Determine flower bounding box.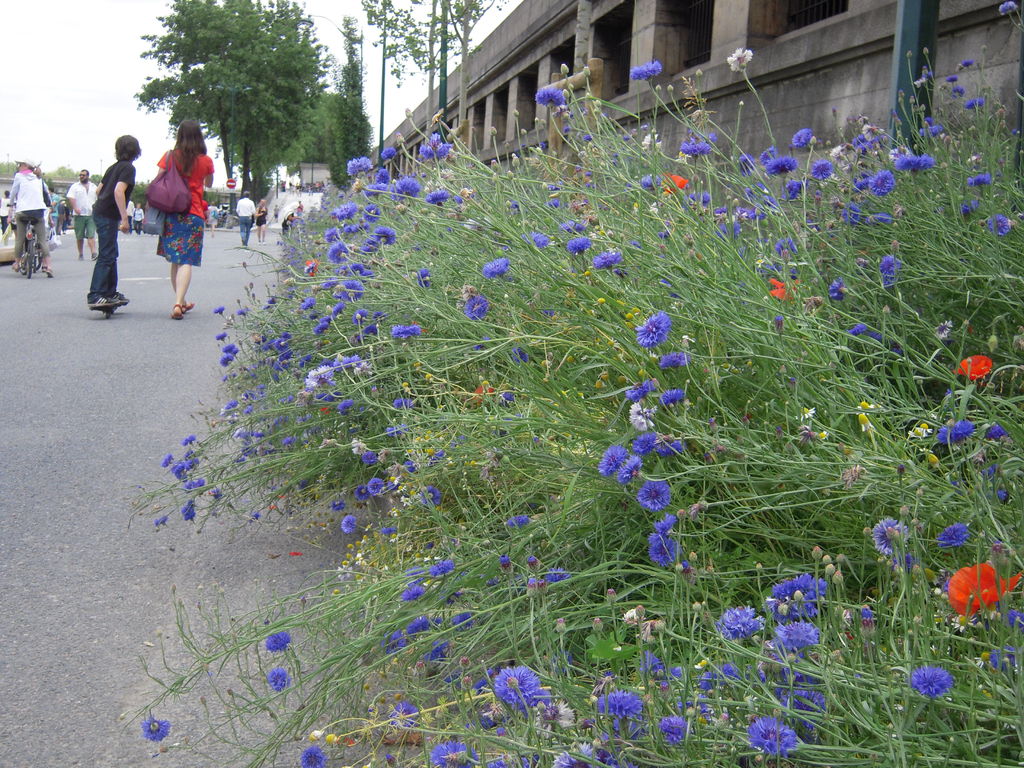
Determined: 909 662 952 698.
